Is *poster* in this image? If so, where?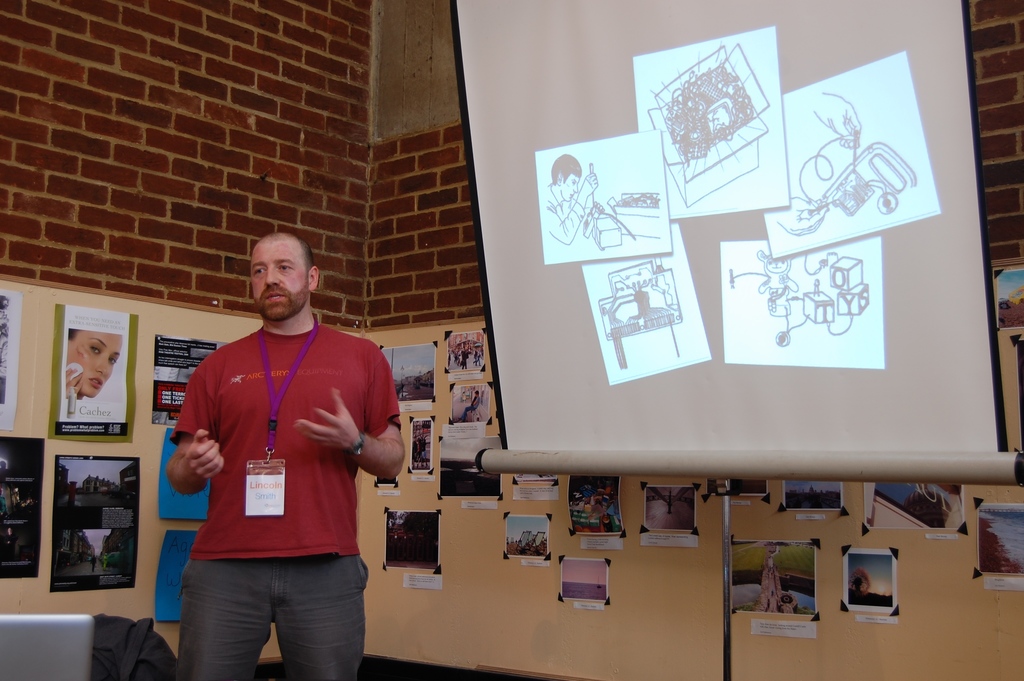
Yes, at select_region(838, 541, 899, 620).
